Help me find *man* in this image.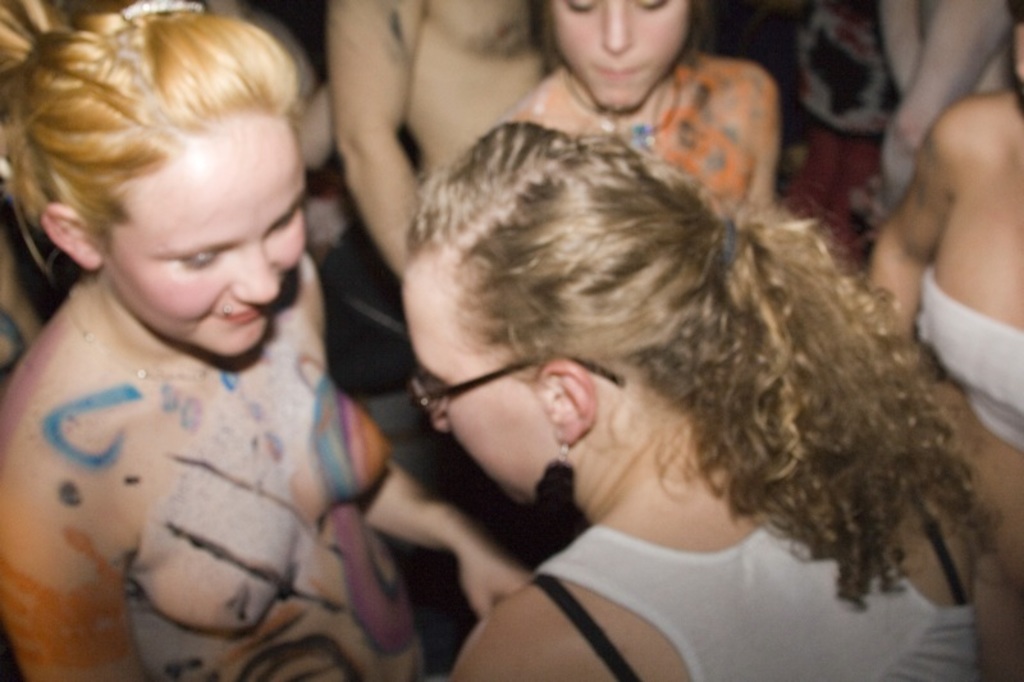
Found it: 326, 0, 553, 287.
